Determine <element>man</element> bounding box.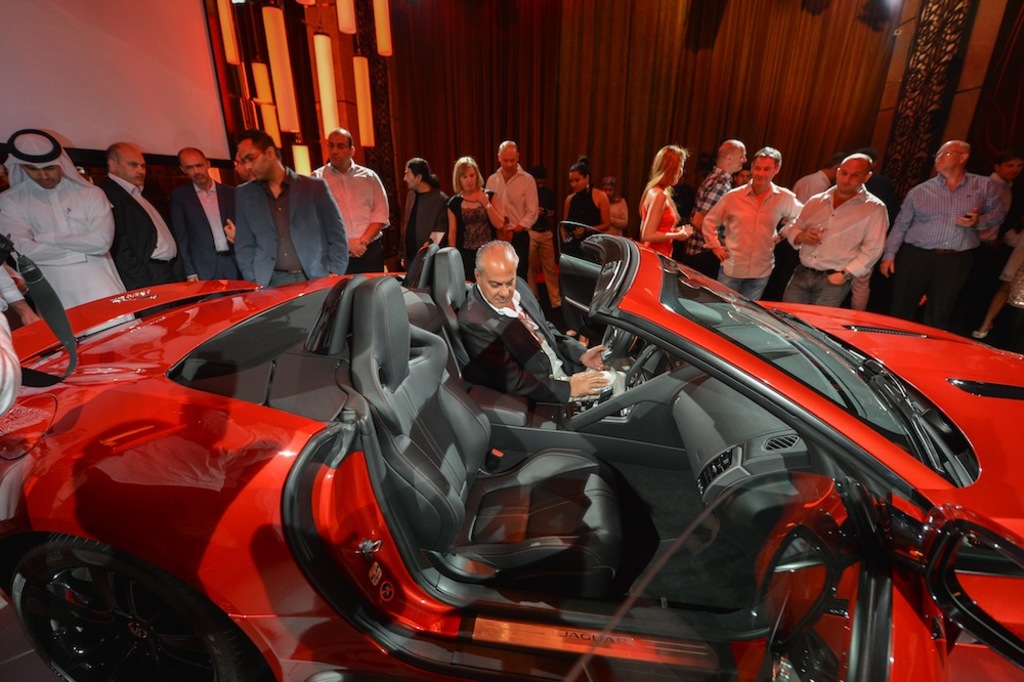
Determined: 0 263 43 324.
